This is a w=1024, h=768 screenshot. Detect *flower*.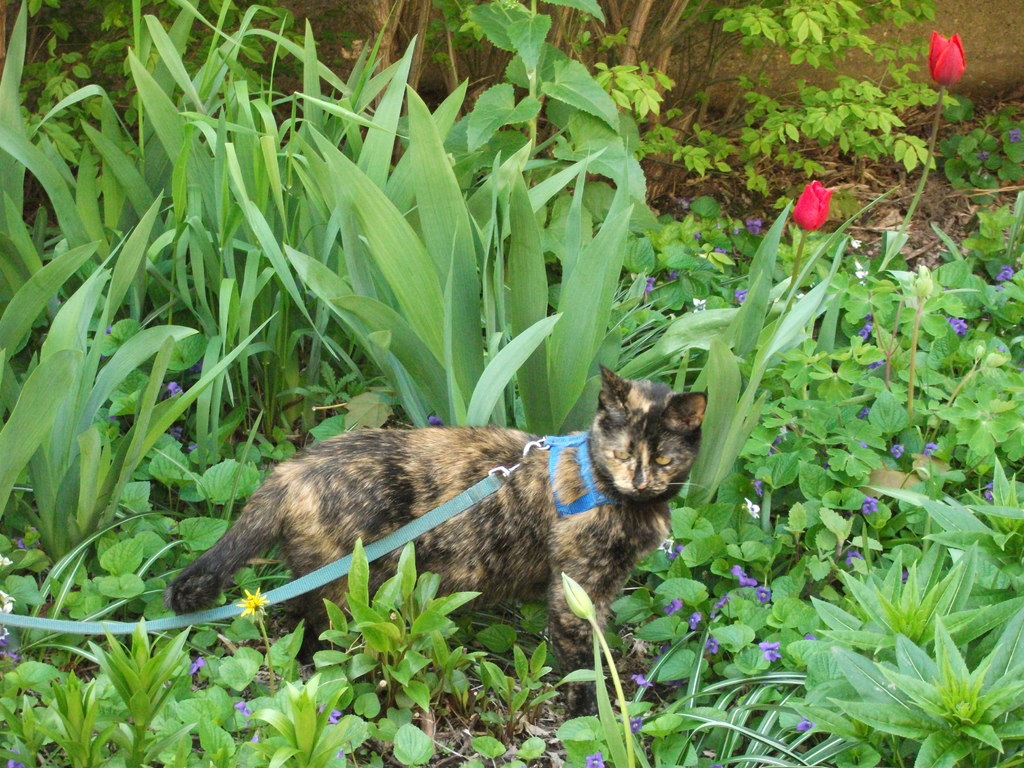
<bbox>890, 442, 902, 463</bbox>.
